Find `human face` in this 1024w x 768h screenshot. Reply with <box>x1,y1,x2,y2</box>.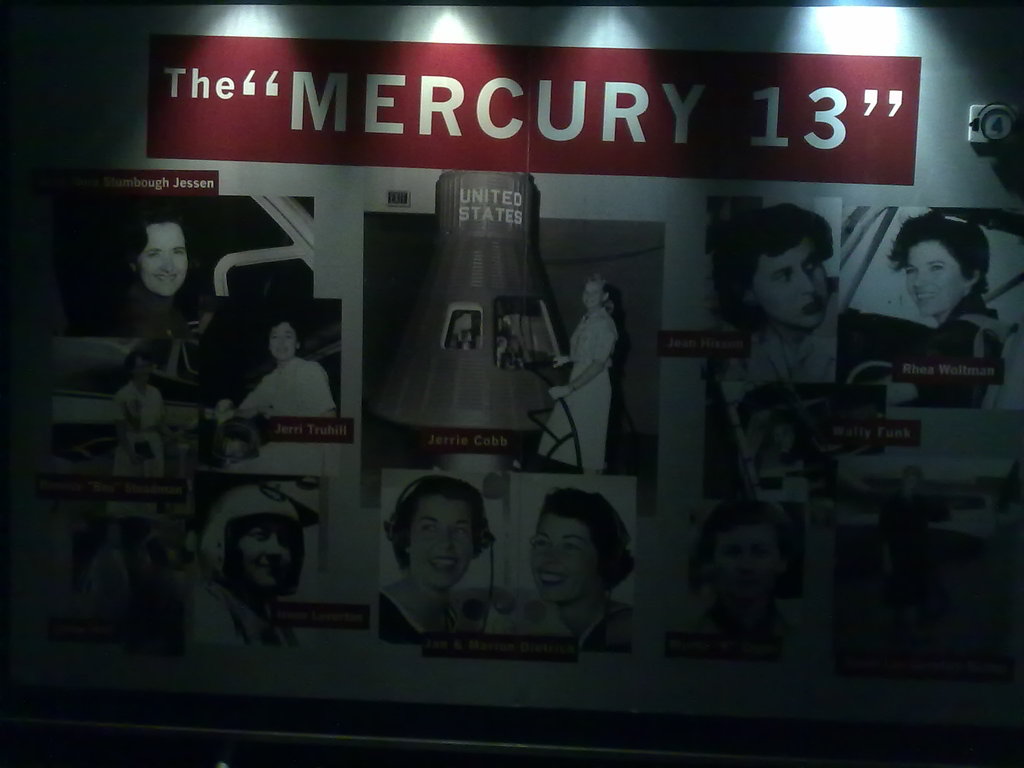
<box>413,499,477,589</box>.
